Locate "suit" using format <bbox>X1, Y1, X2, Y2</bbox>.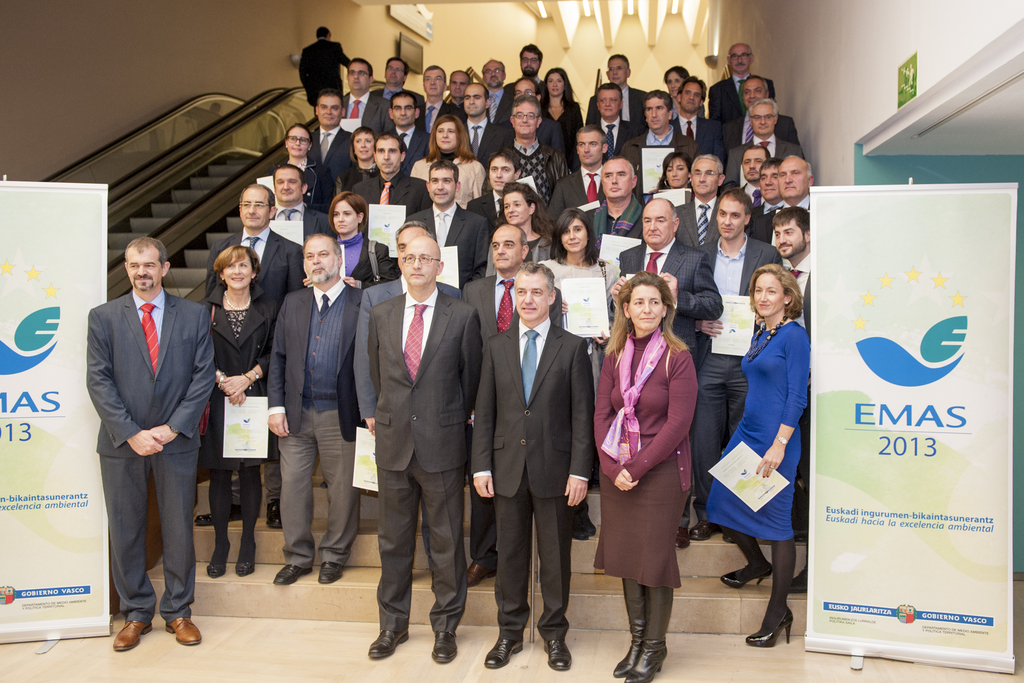
<bbox>264, 272, 361, 572</bbox>.
